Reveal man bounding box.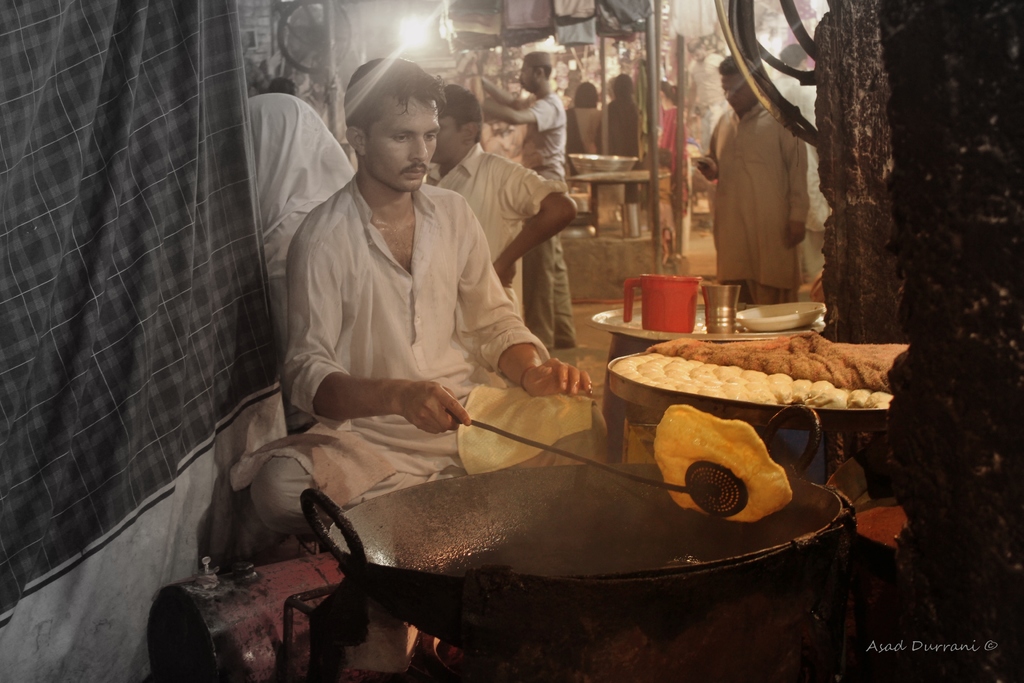
Revealed: bbox(698, 51, 813, 315).
